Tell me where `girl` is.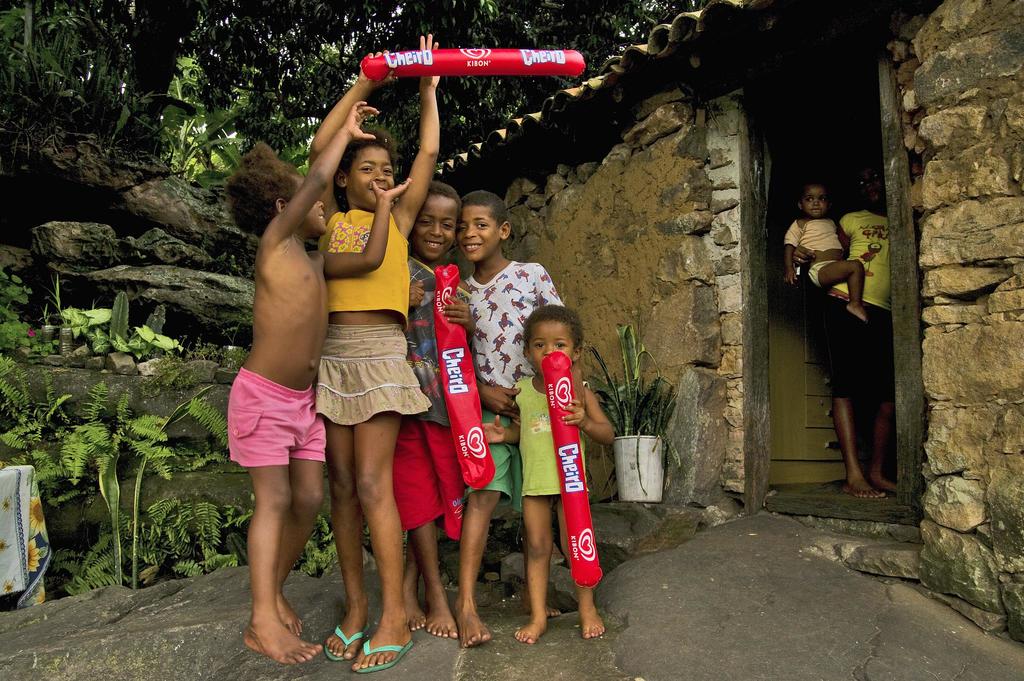
`girl` is at 781, 173, 867, 321.
